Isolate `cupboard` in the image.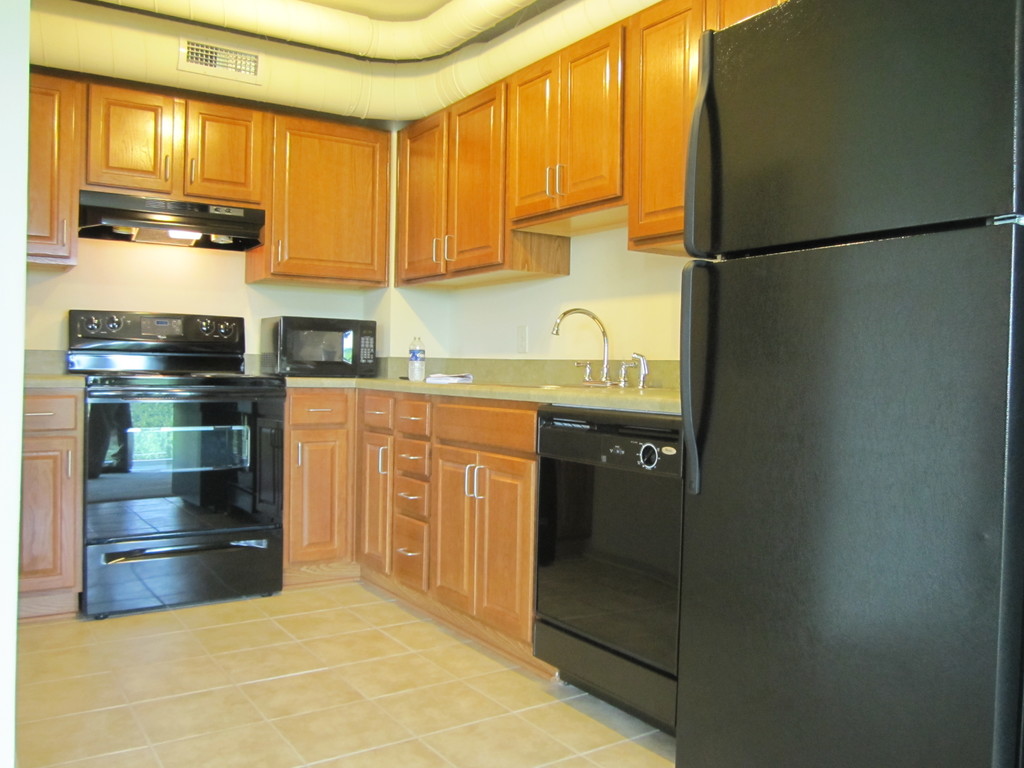
Isolated region: bbox(18, 371, 75, 630).
